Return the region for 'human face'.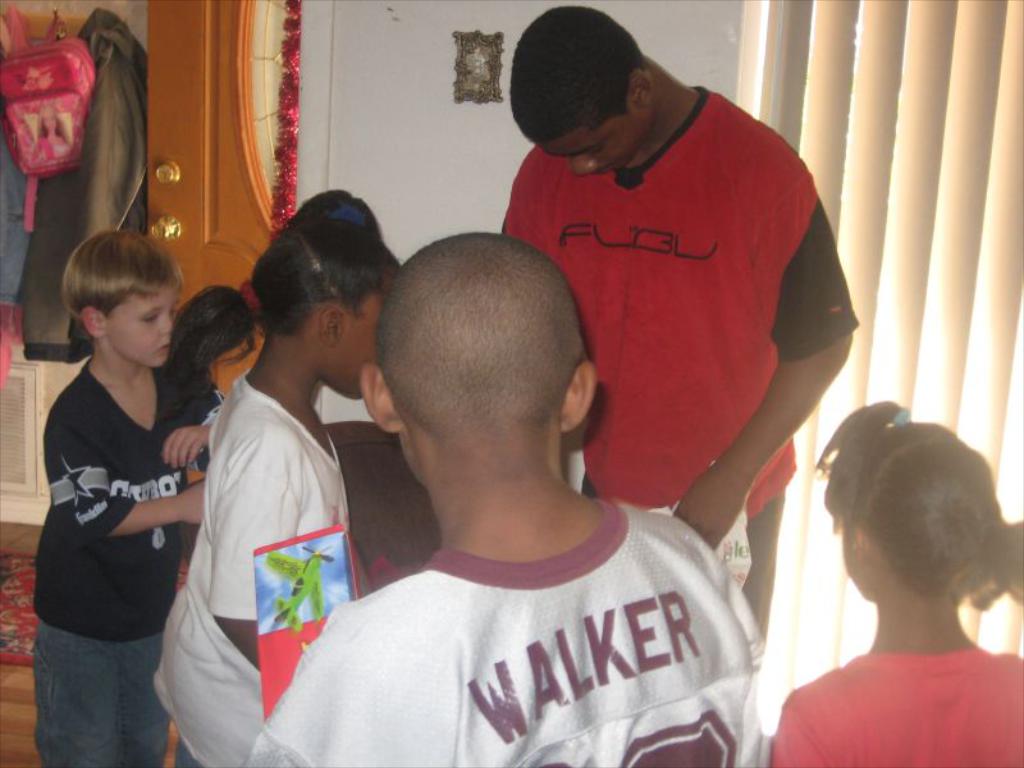
x1=827, y1=498, x2=868, y2=605.
